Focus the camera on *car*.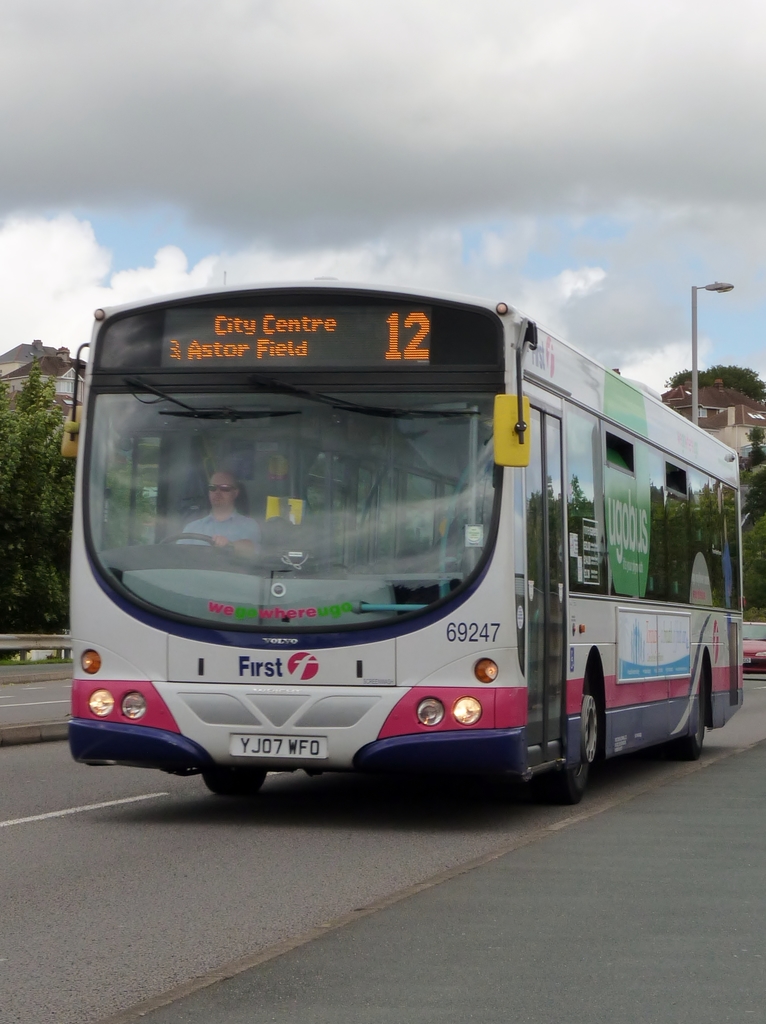
Focus region: 744:622:765:673.
